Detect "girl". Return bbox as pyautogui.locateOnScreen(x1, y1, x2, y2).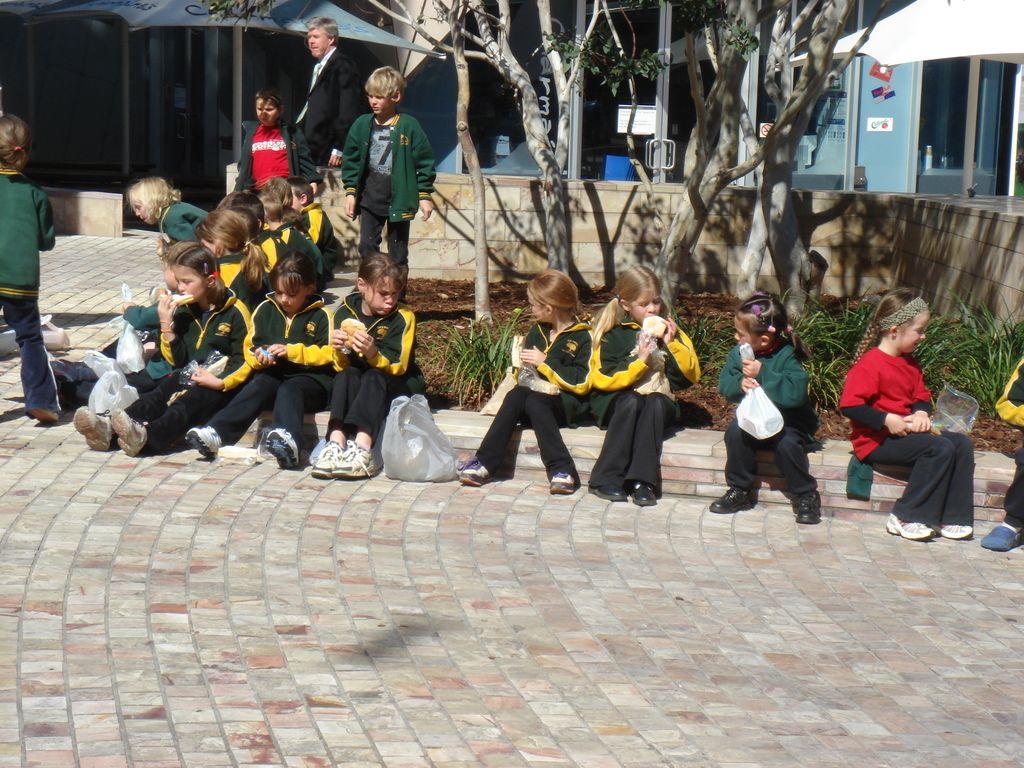
pyautogui.locateOnScreen(0, 110, 68, 419).
